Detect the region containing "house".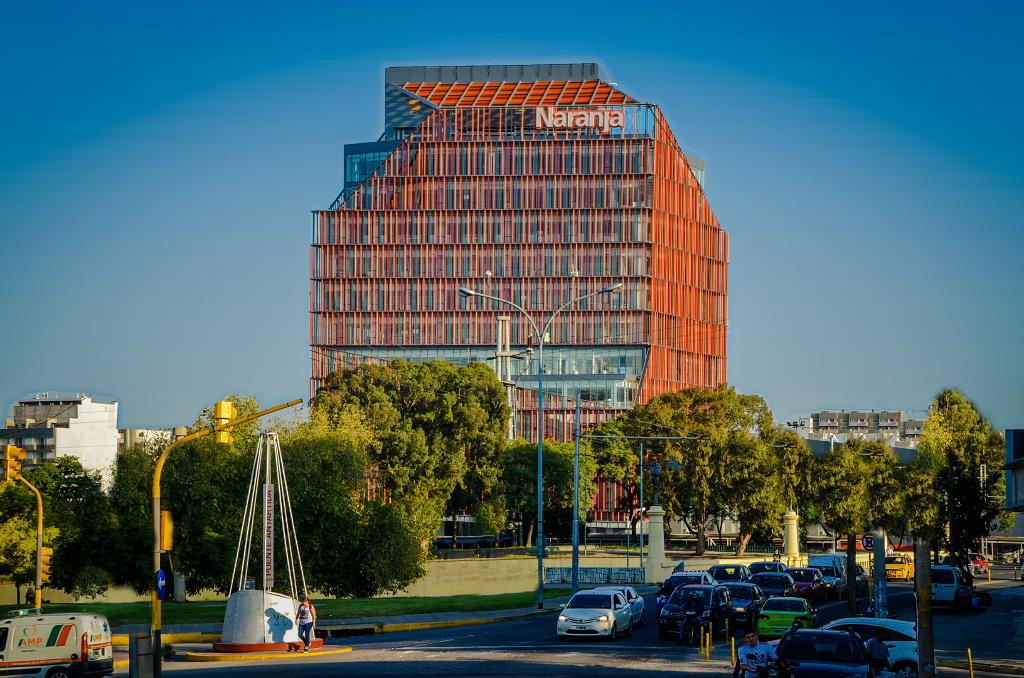
region(992, 426, 1023, 520).
